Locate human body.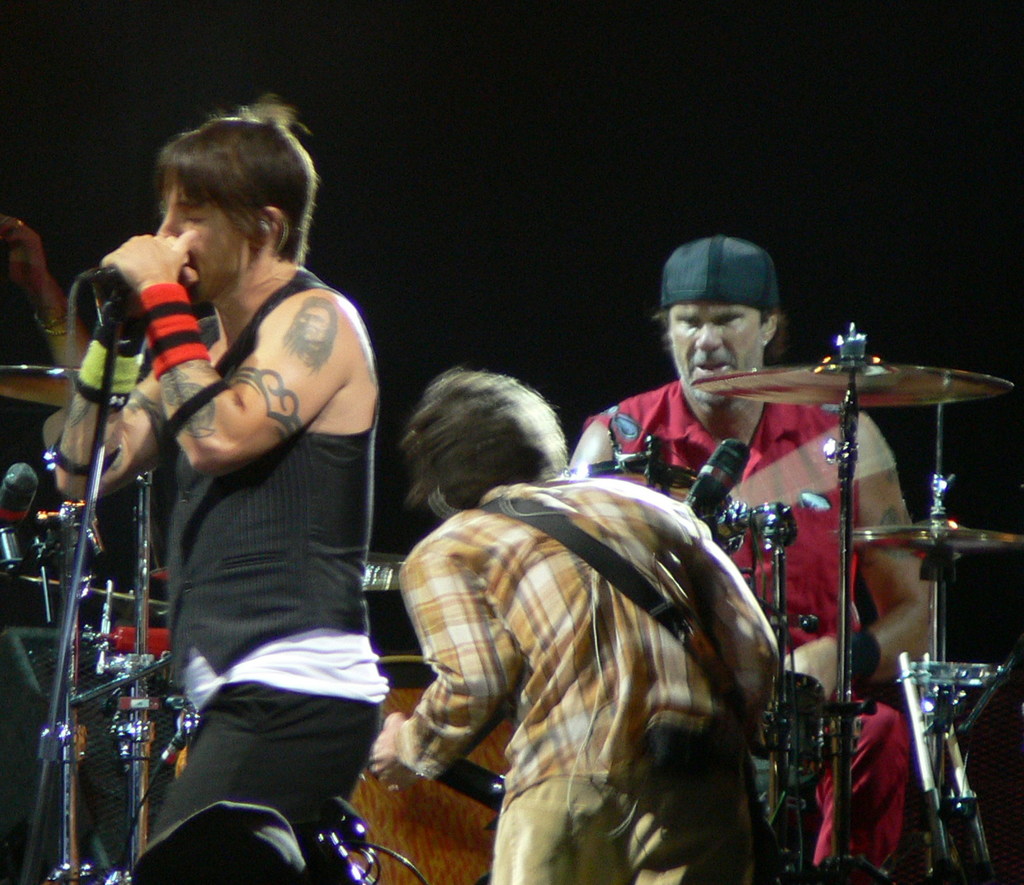
Bounding box: x1=83, y1=142, x2=399, y2=832.
